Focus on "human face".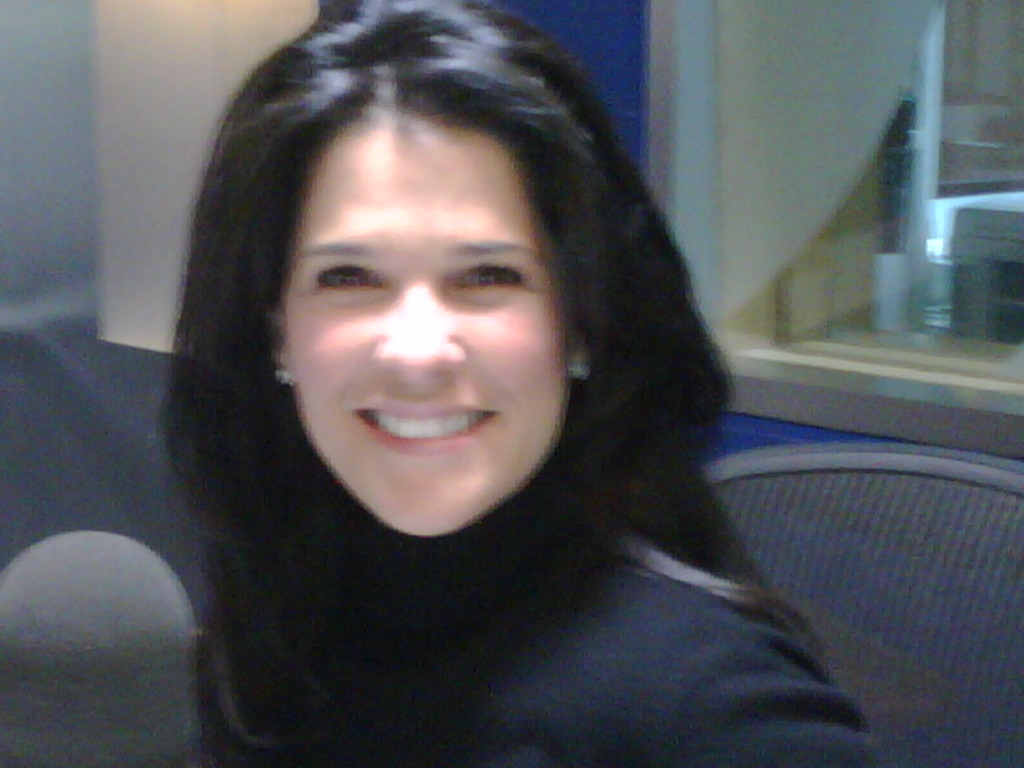
Focused at {"x1": 275, "y1": 113, "x2": 576, "y2": 534}.
